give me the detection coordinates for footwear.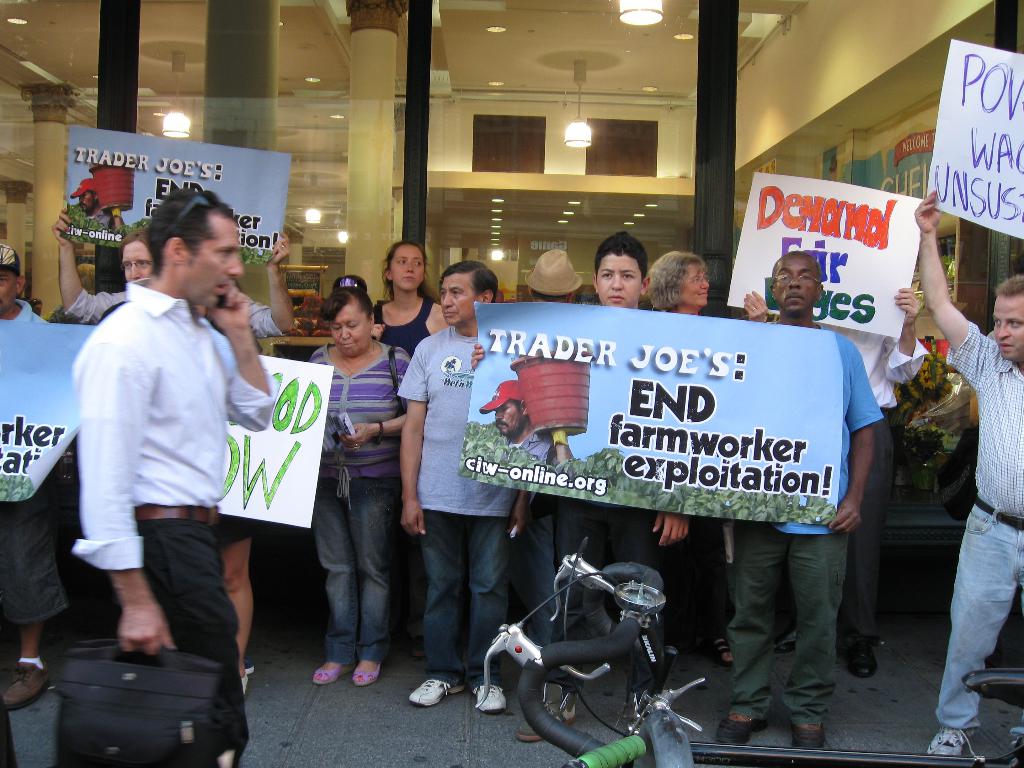
<region>788, 723, 825, 751</region>.
